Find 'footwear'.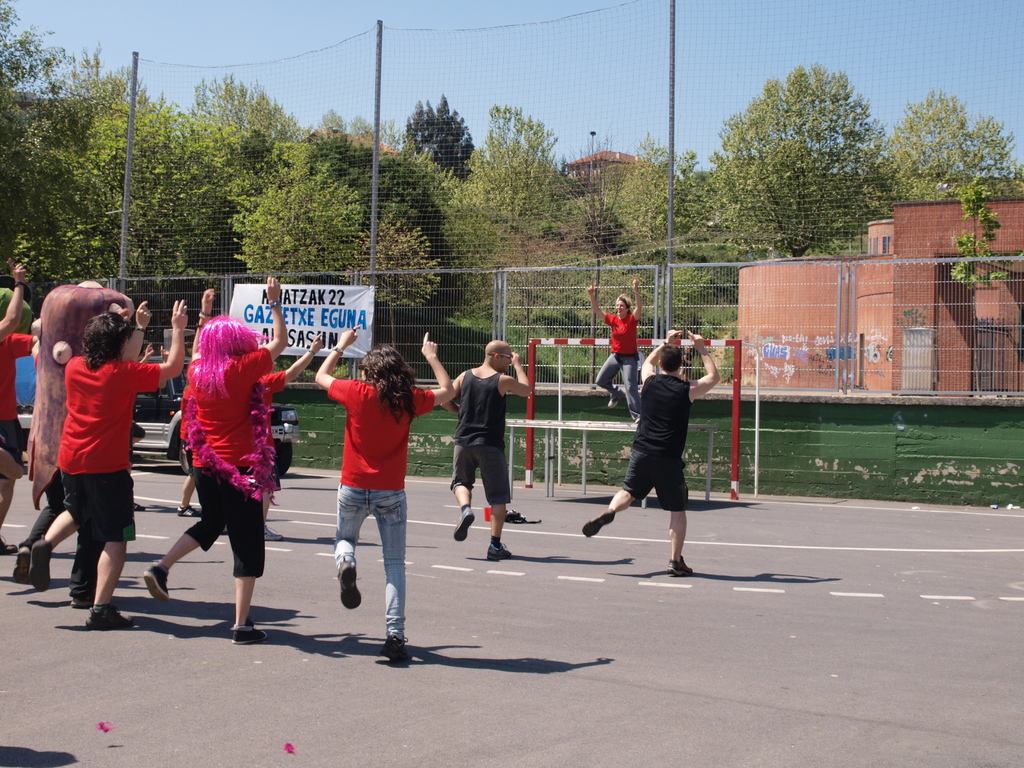
(664,559,691,572).
